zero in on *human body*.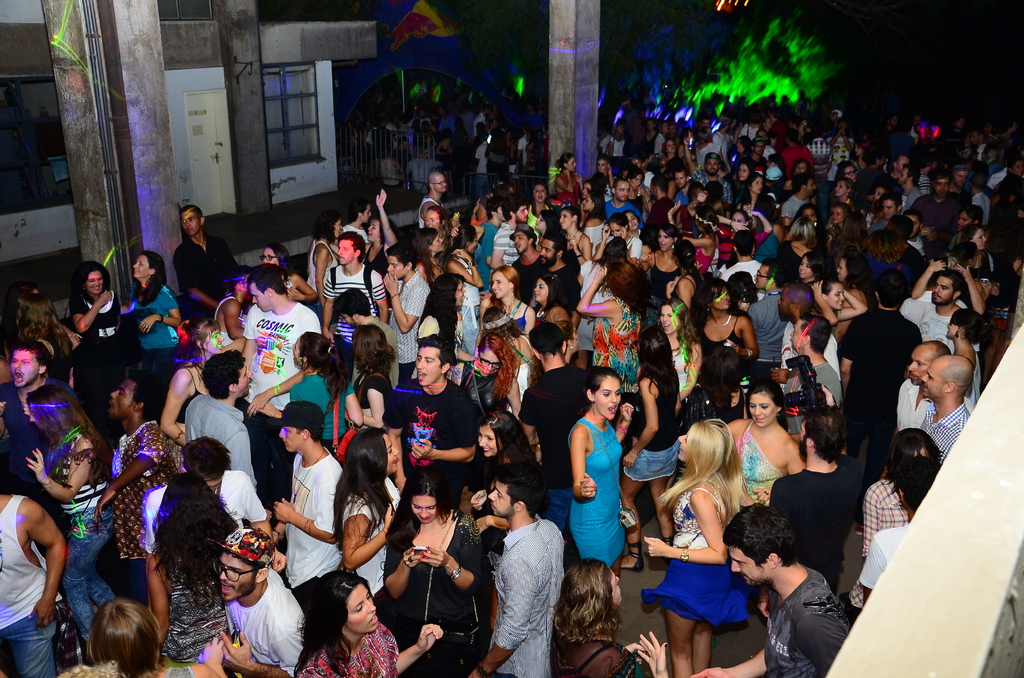
Zeroed in: 528 186 549 230.
